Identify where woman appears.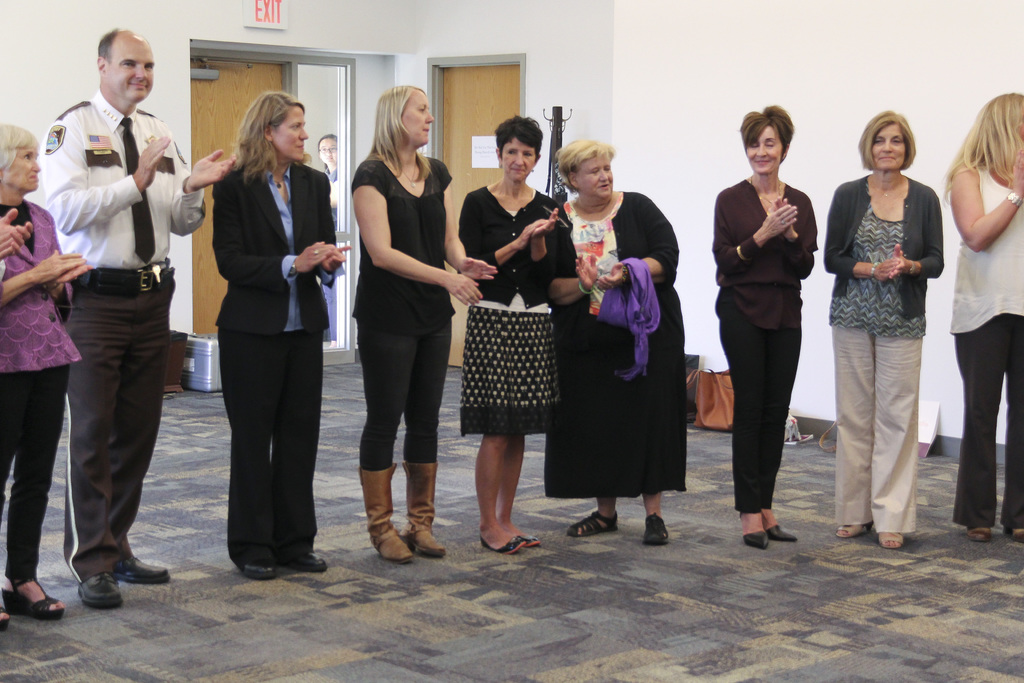
Appears at x1=351 y1=85 x2=496 y2=562.
